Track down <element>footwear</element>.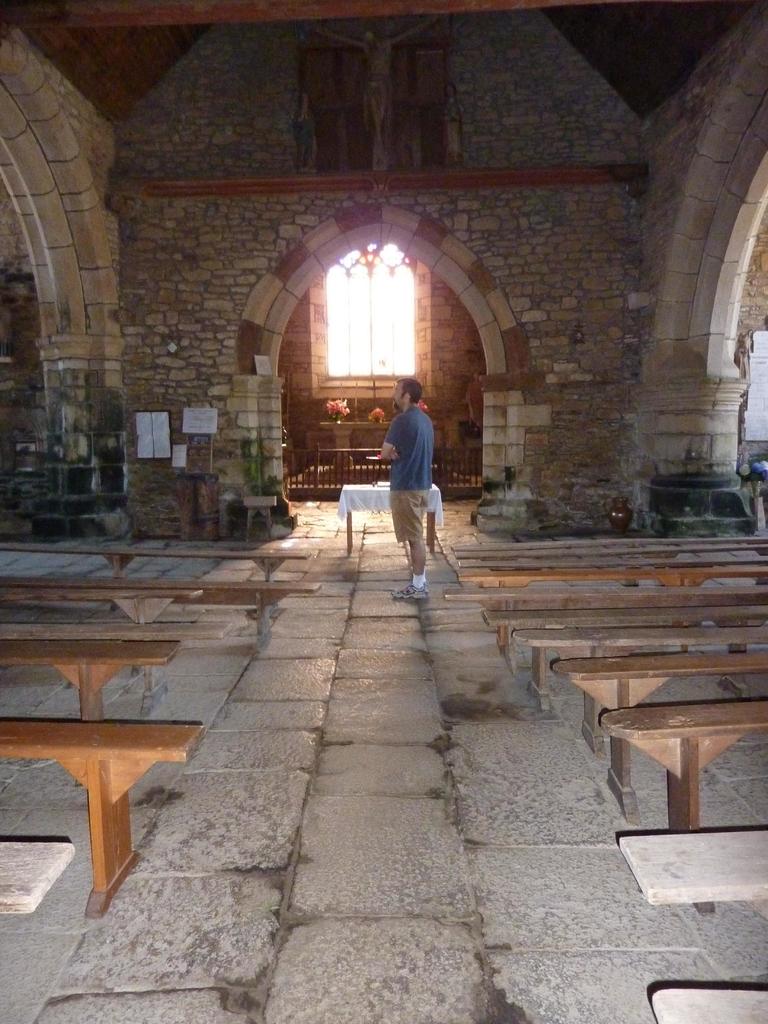
Tracked to Rect(399, 586, 427, 598).
